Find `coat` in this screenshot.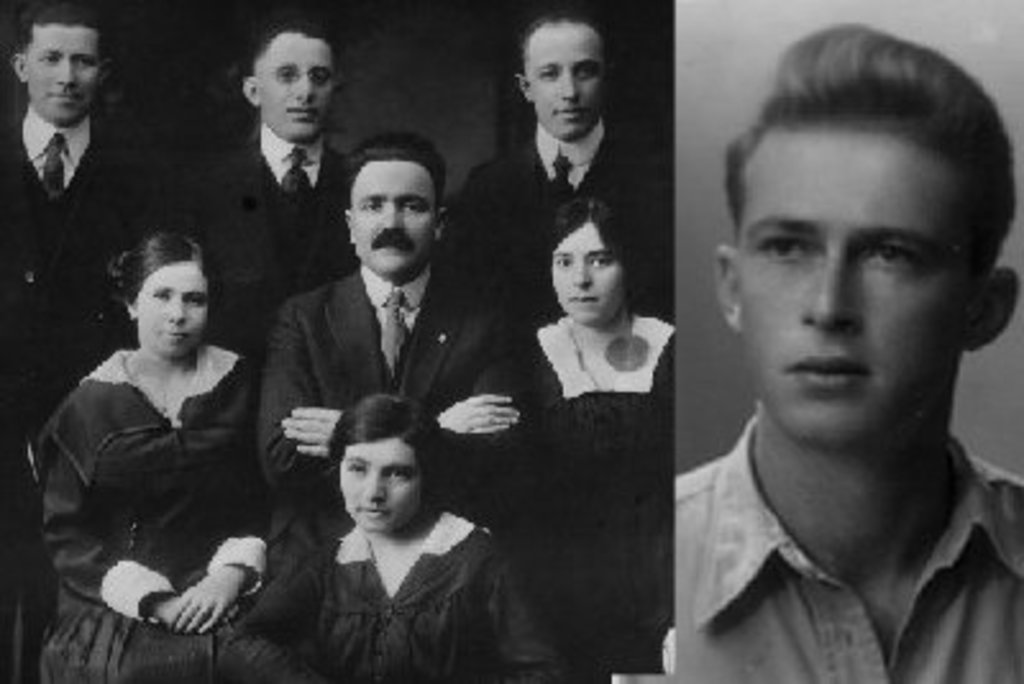
The bounding box for `coat` is bbox=(453, 105, 681, 354).
